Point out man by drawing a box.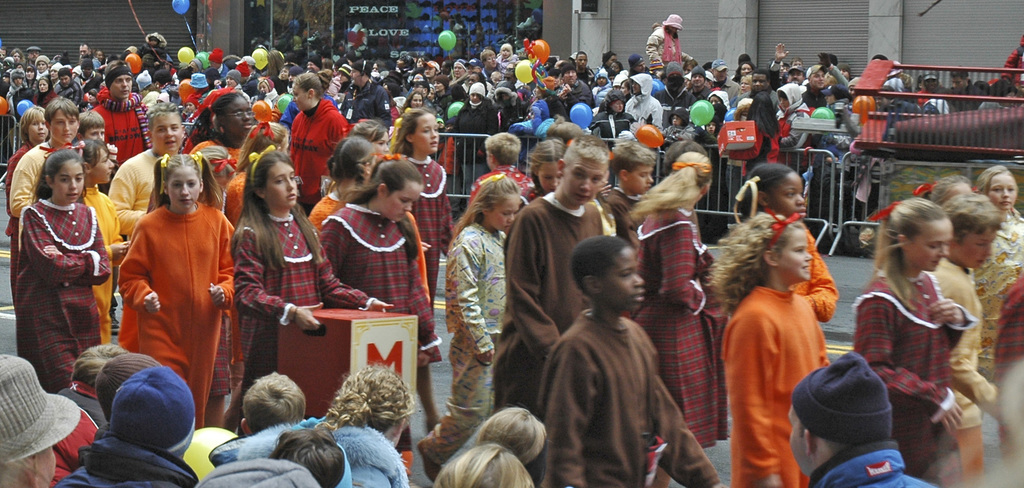
l=947, t=63, r=987, b=114.
